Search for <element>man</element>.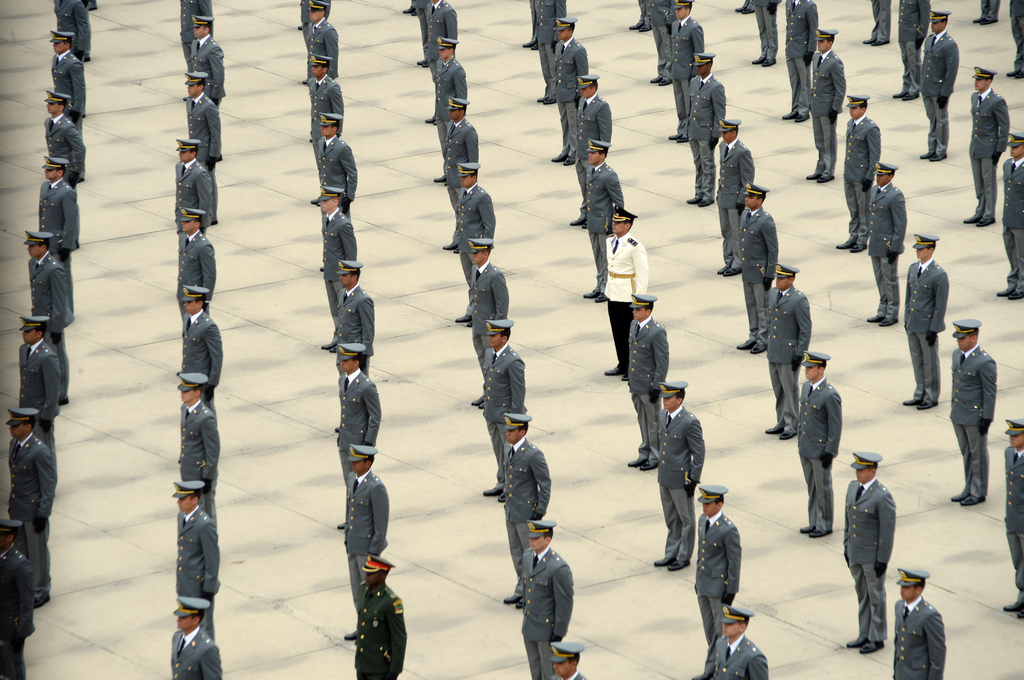
Found at [x1=752, y1=0, x2=781, y2=66].
